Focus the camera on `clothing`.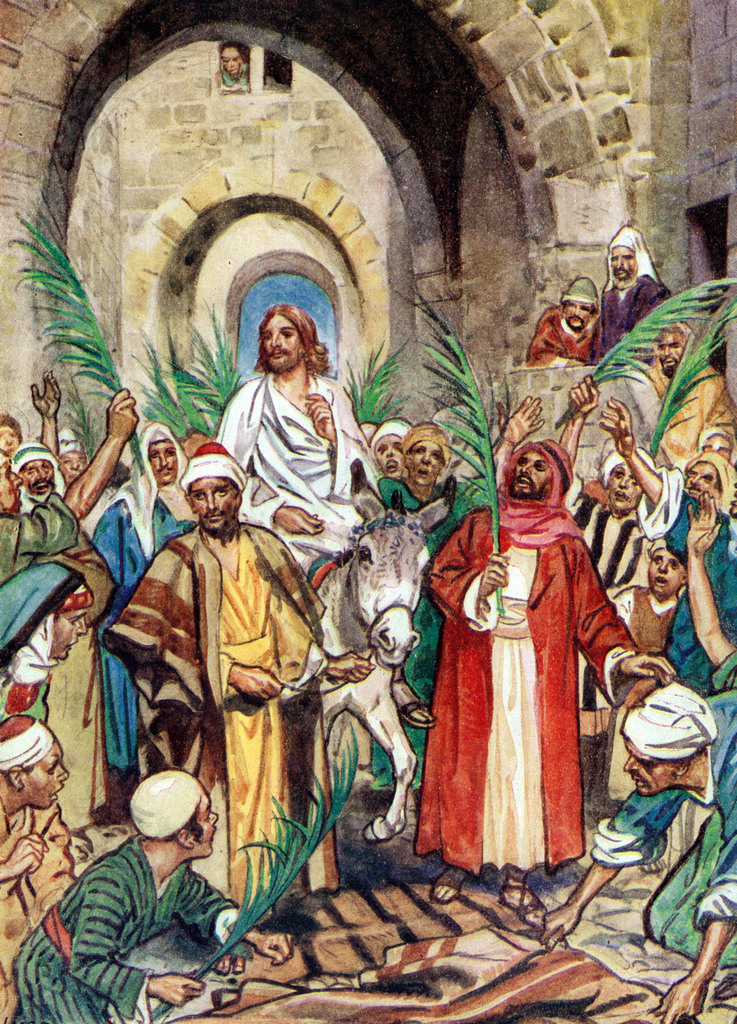
Focus region: 14/823/254/1001.
